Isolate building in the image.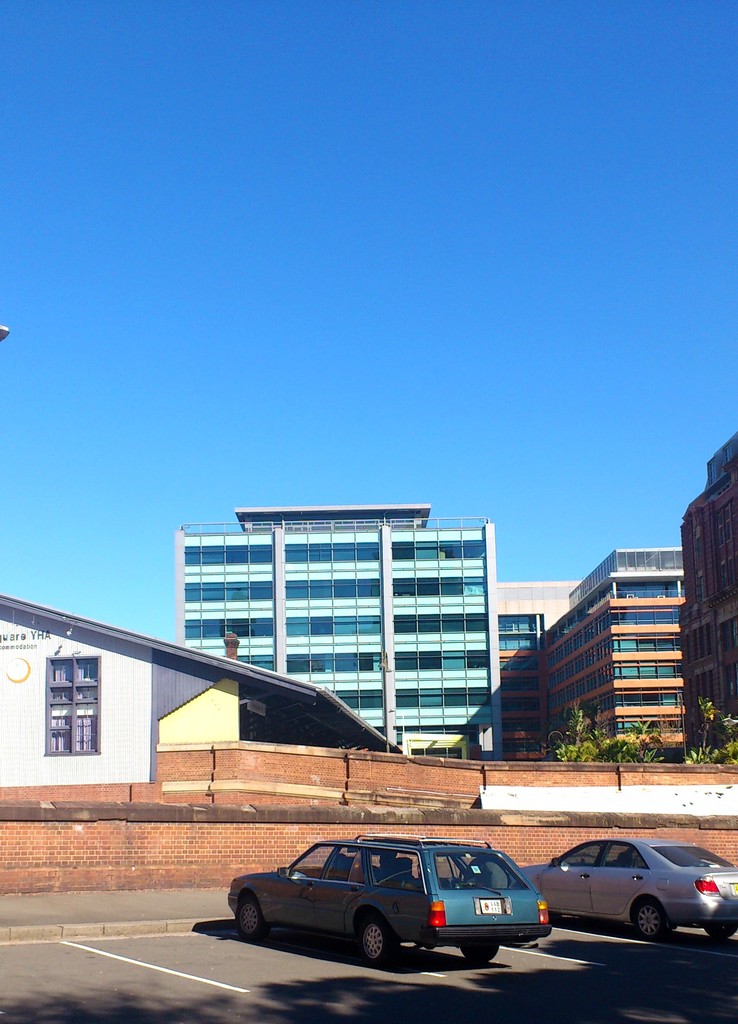
Isolated region: left=0, top=591, right=401, bottom=782.
